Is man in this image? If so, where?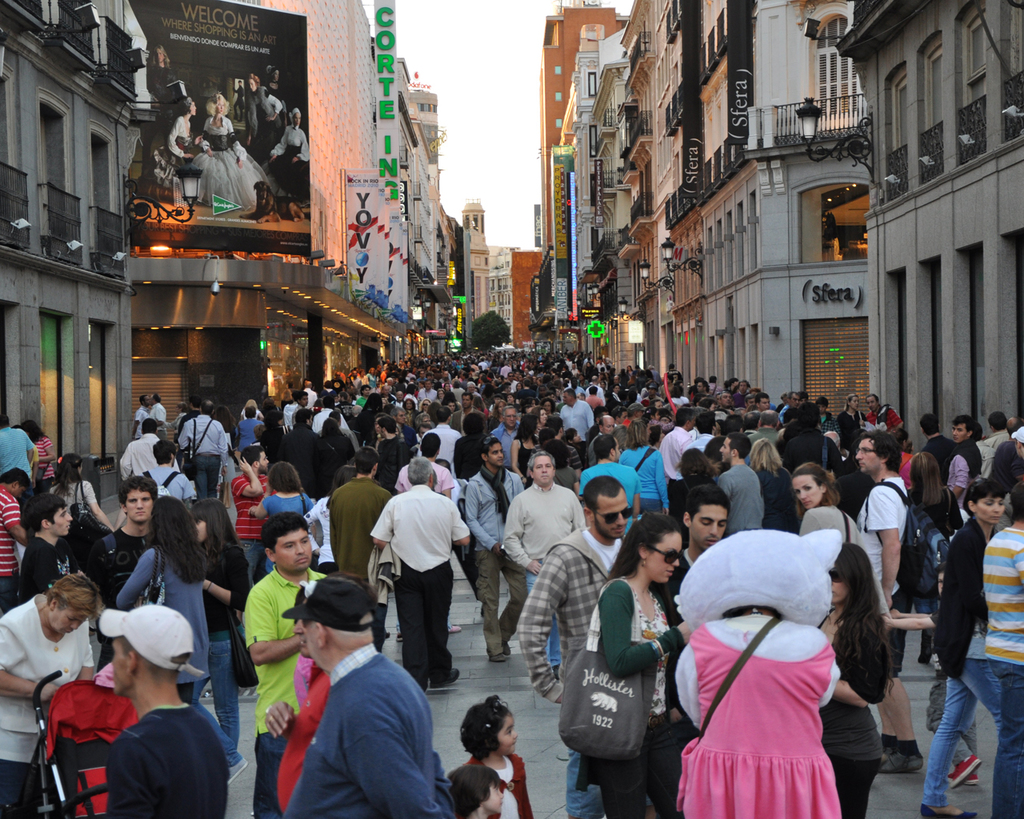
Yes, at [x1=864, y1=398, x2=906, y2=446].
